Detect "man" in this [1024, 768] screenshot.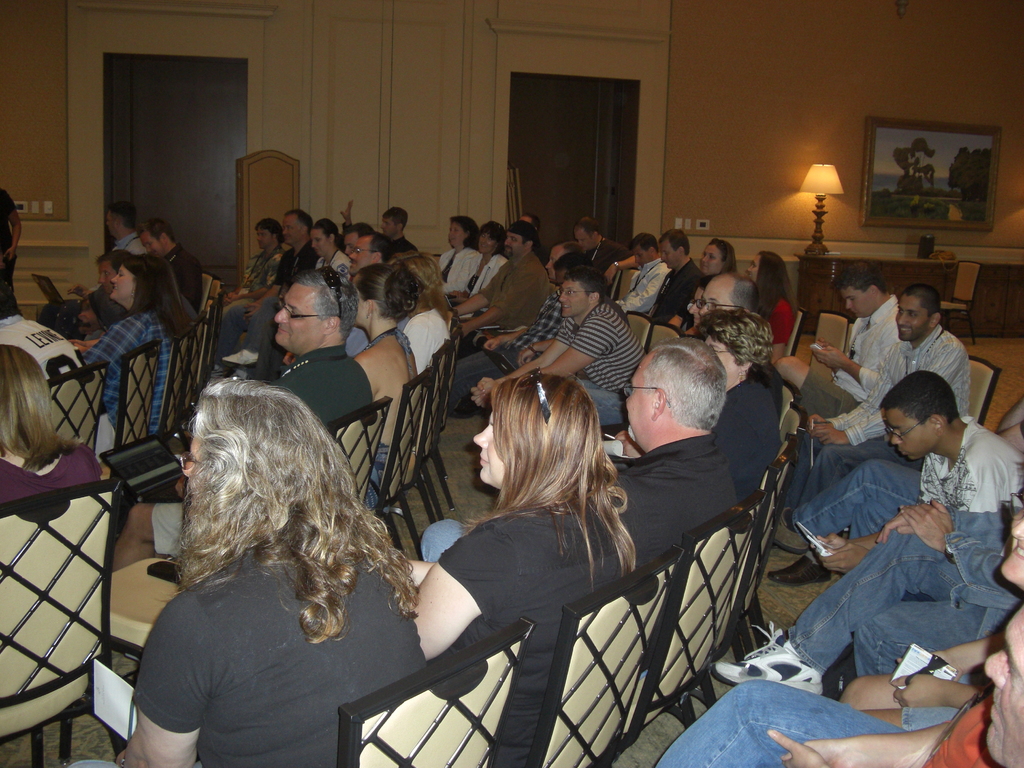
Detection: crop(114, 265, 377, 569).
